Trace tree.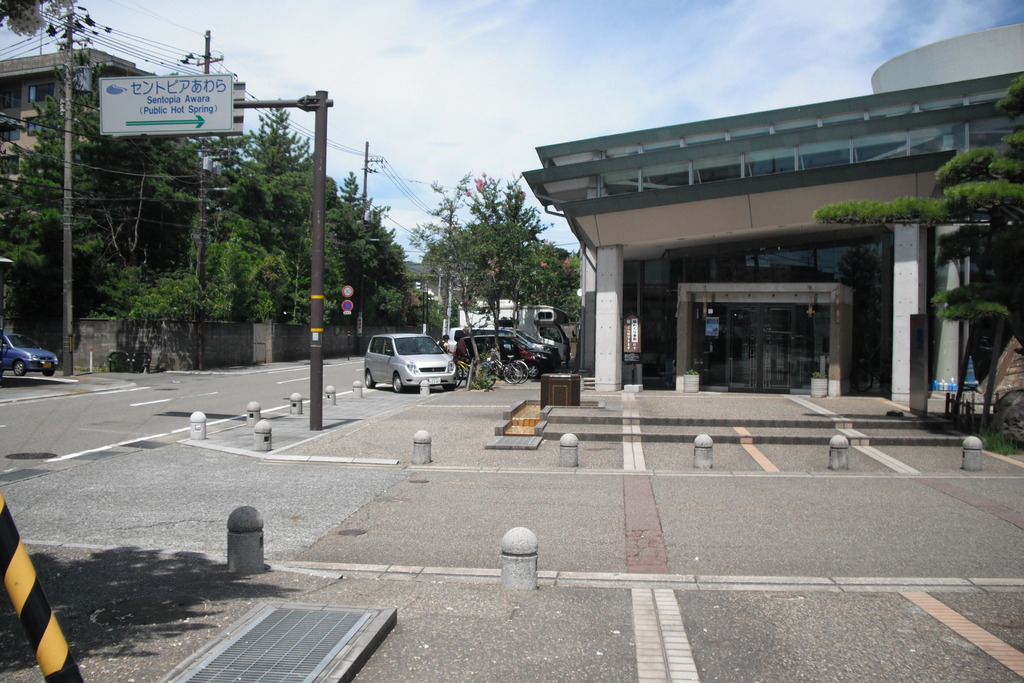
Traced to x1=421, y1=169, x2=589, y2=378.
